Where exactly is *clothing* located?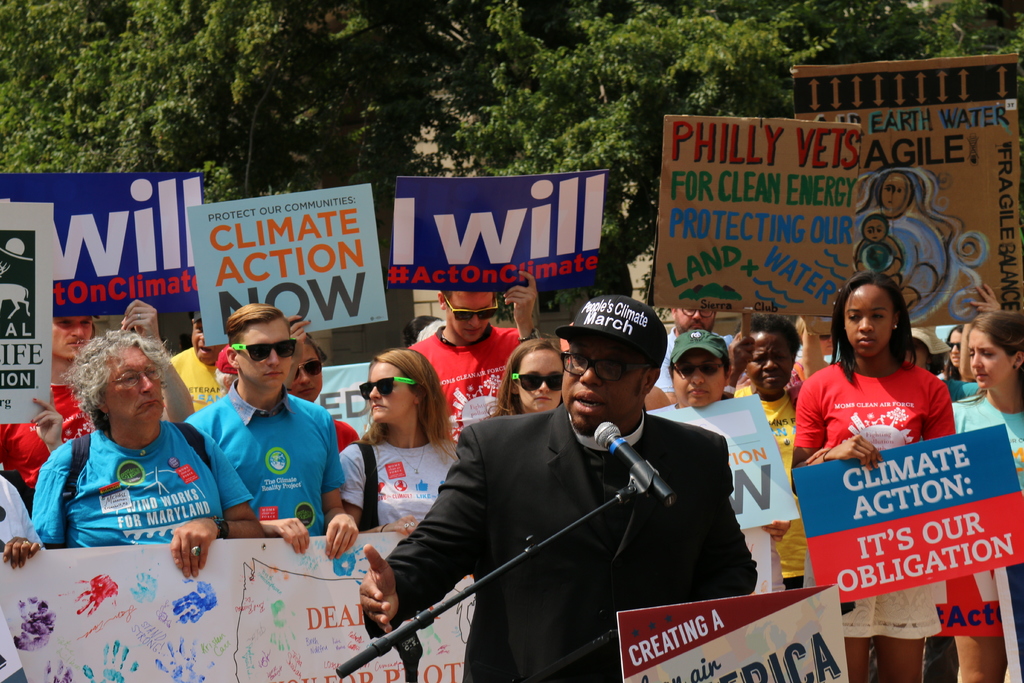
Its bounding box is box=[735, 388, 808, 588].
